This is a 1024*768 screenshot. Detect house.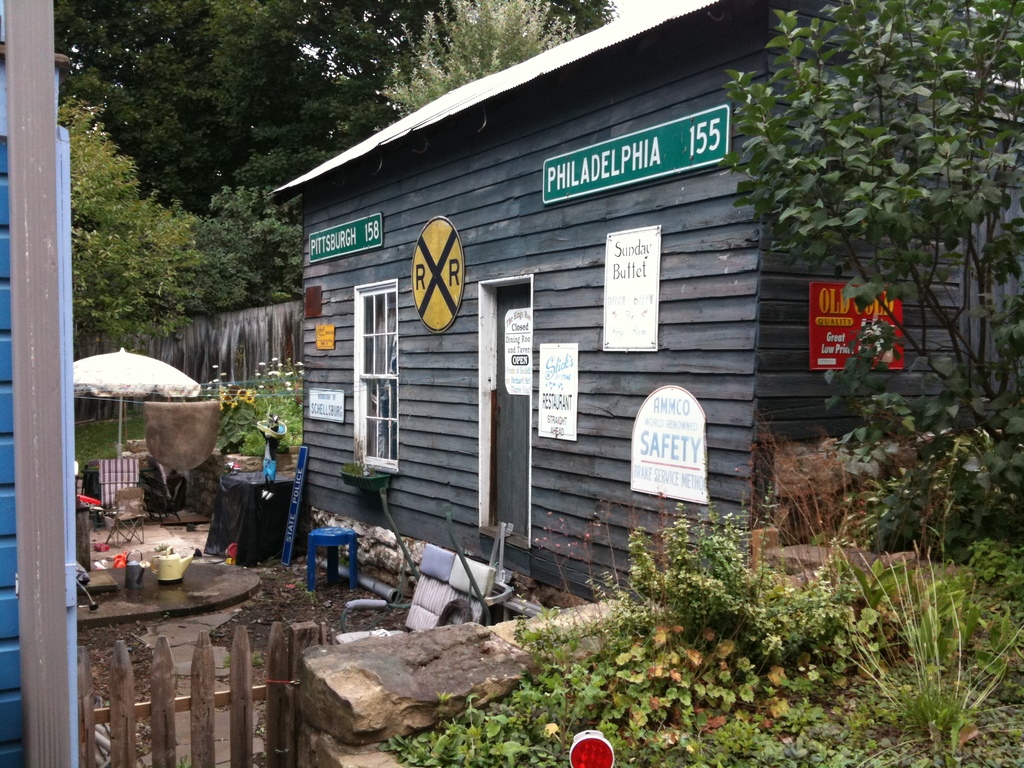
Rect(272, 0, 1023, 618).
